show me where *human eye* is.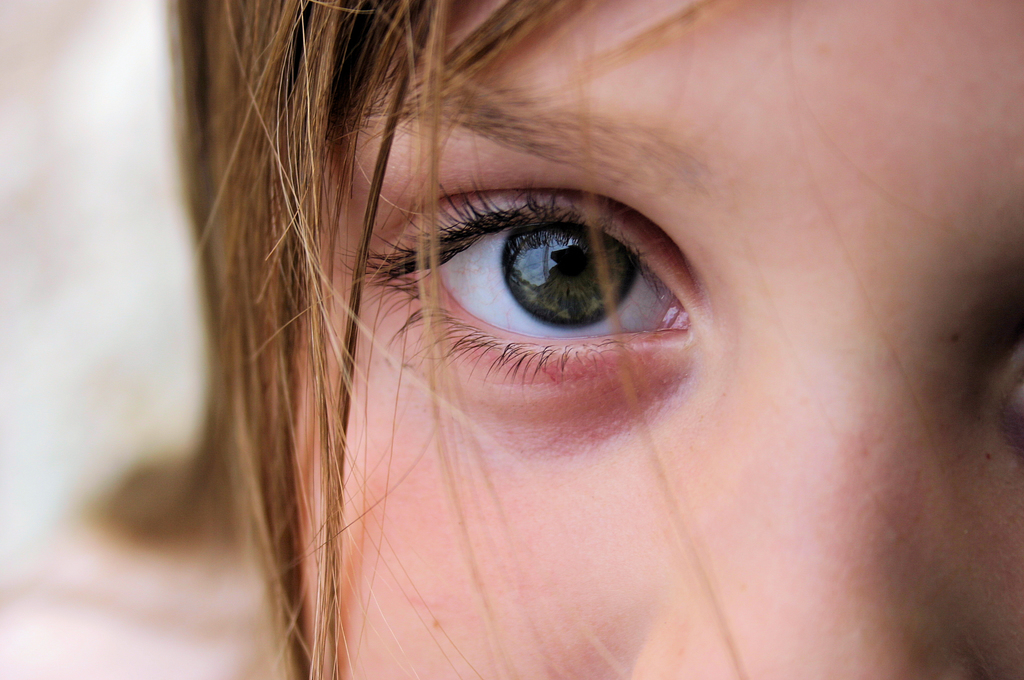
*human eye* is at bbox=(328, 172, 709, 401).
